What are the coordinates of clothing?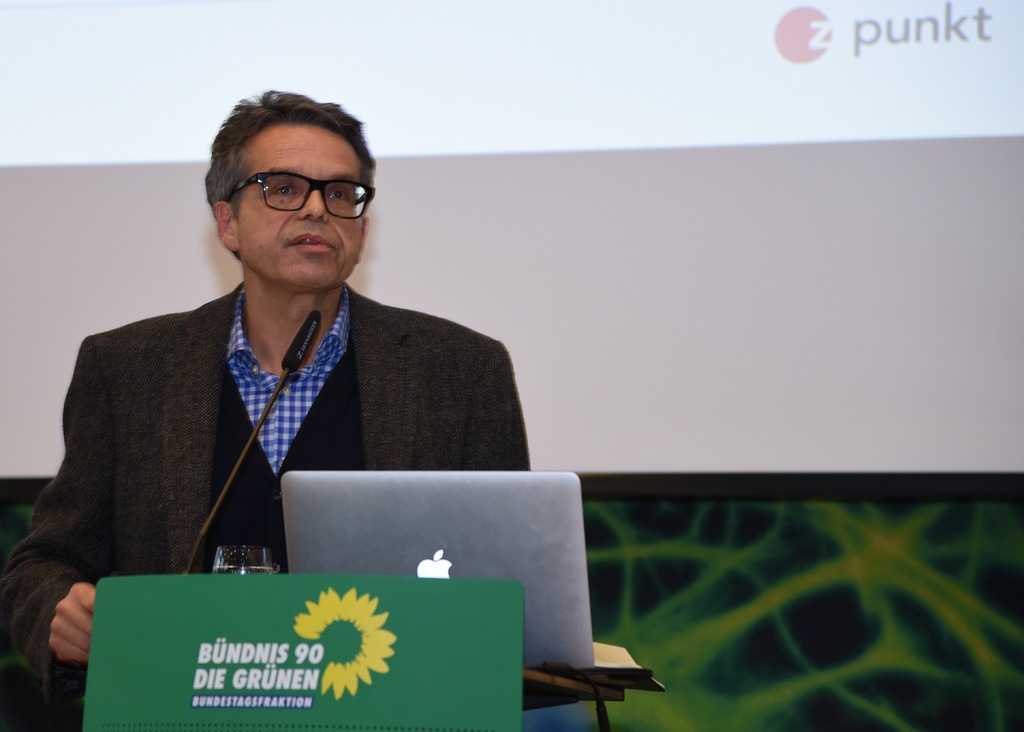
select_region(227, 289, 349, 475).
